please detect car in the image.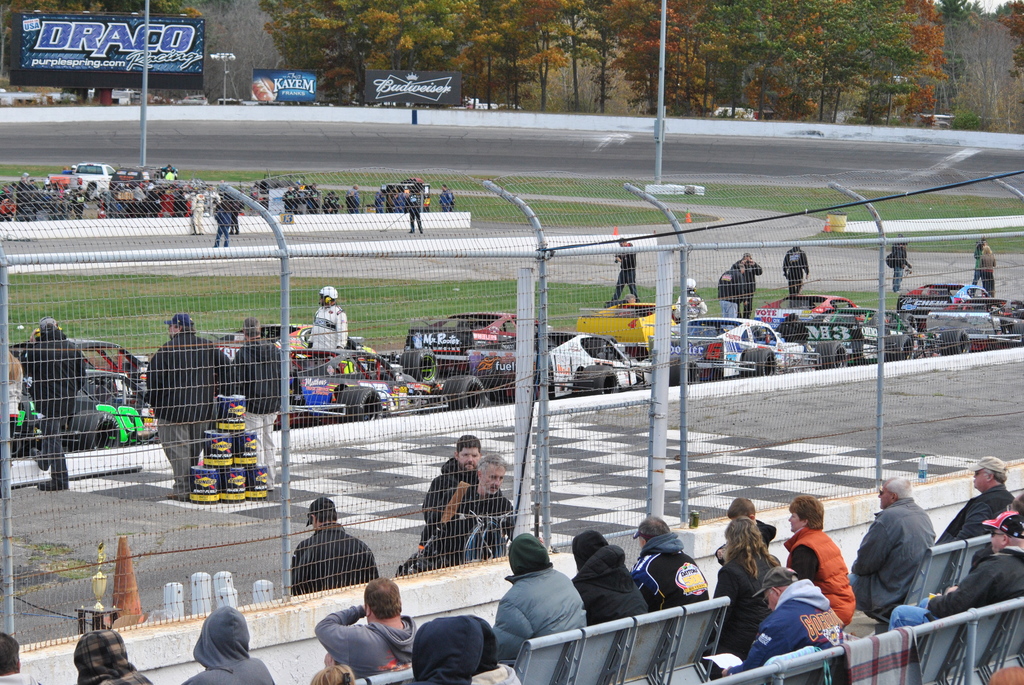
pyautogui.locateOnScreen(58, 164, 111, 202).
